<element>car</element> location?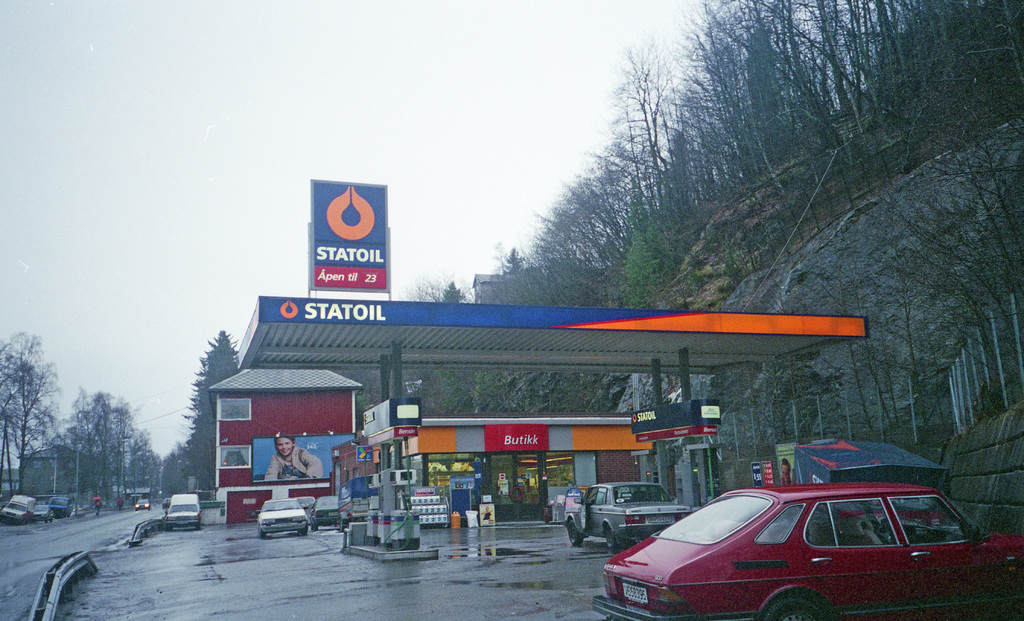
crop(31, 504, 56, 523)
